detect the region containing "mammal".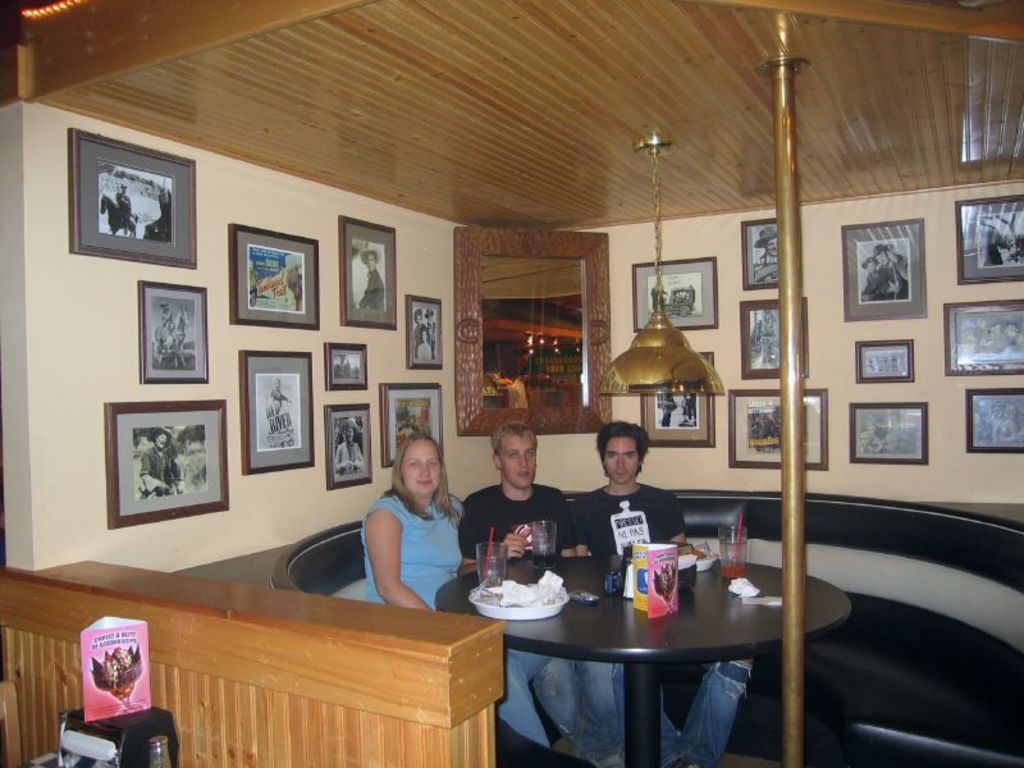
152/303/188/367.
